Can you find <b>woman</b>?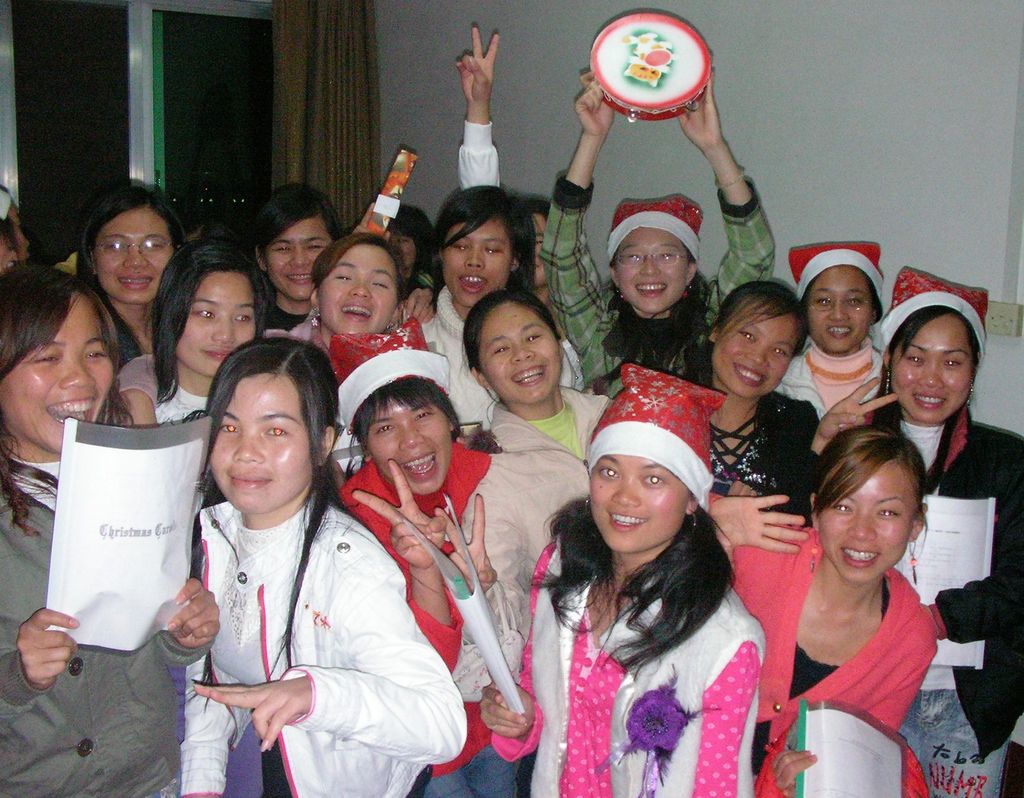
Yes, bounding box: BBox(536, 65, 775, 403).
